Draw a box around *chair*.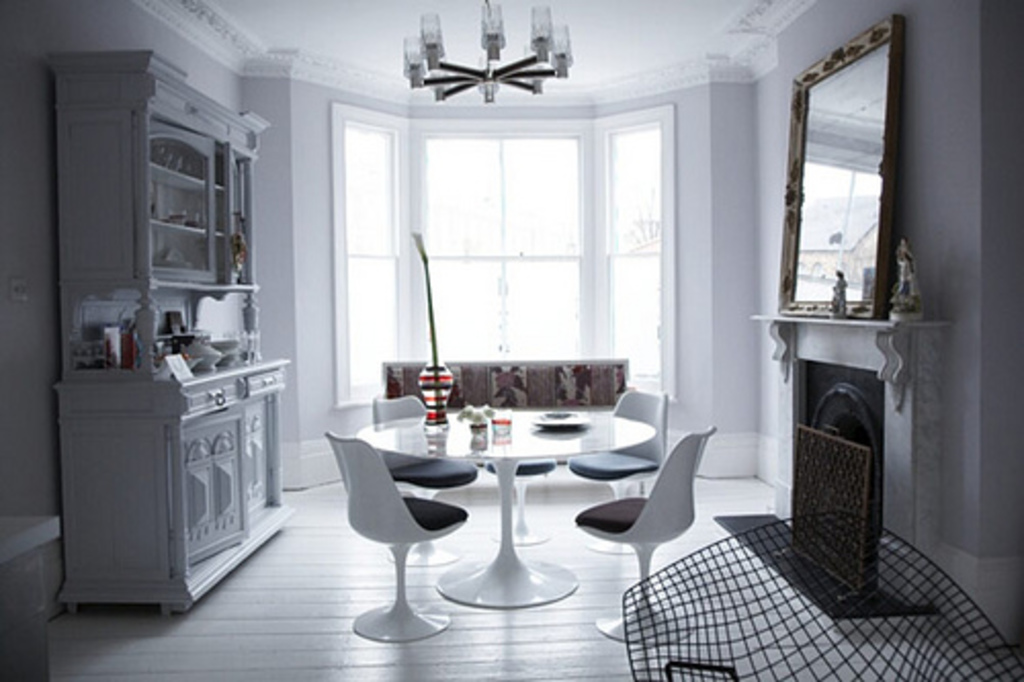
[567,387,670,557].
